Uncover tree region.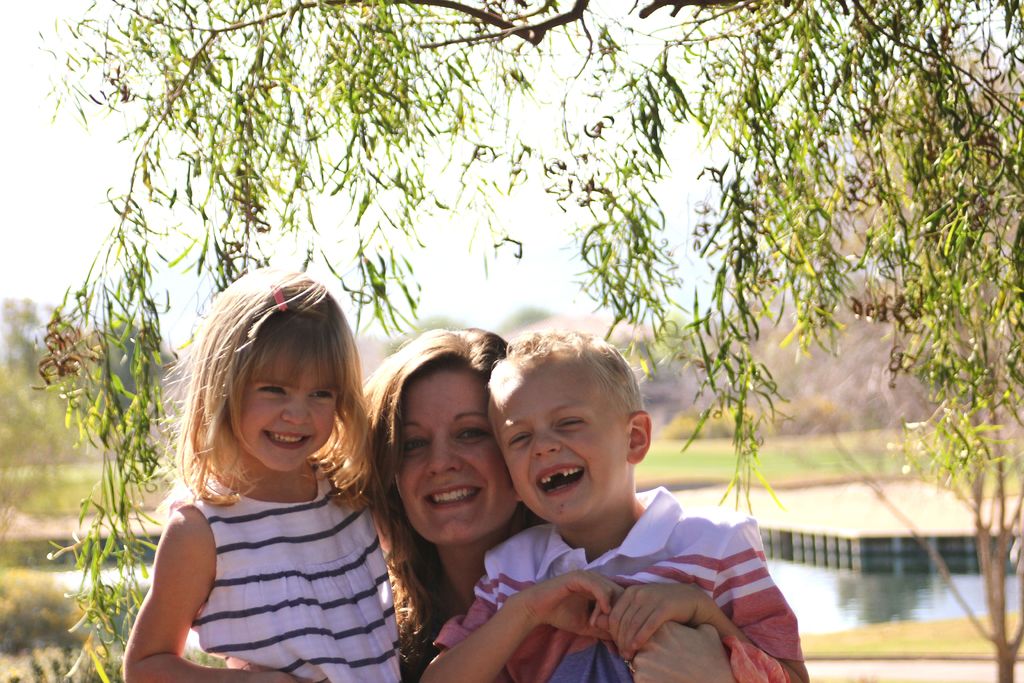
Uncovered: crop(31, 0, 1004, 563).
